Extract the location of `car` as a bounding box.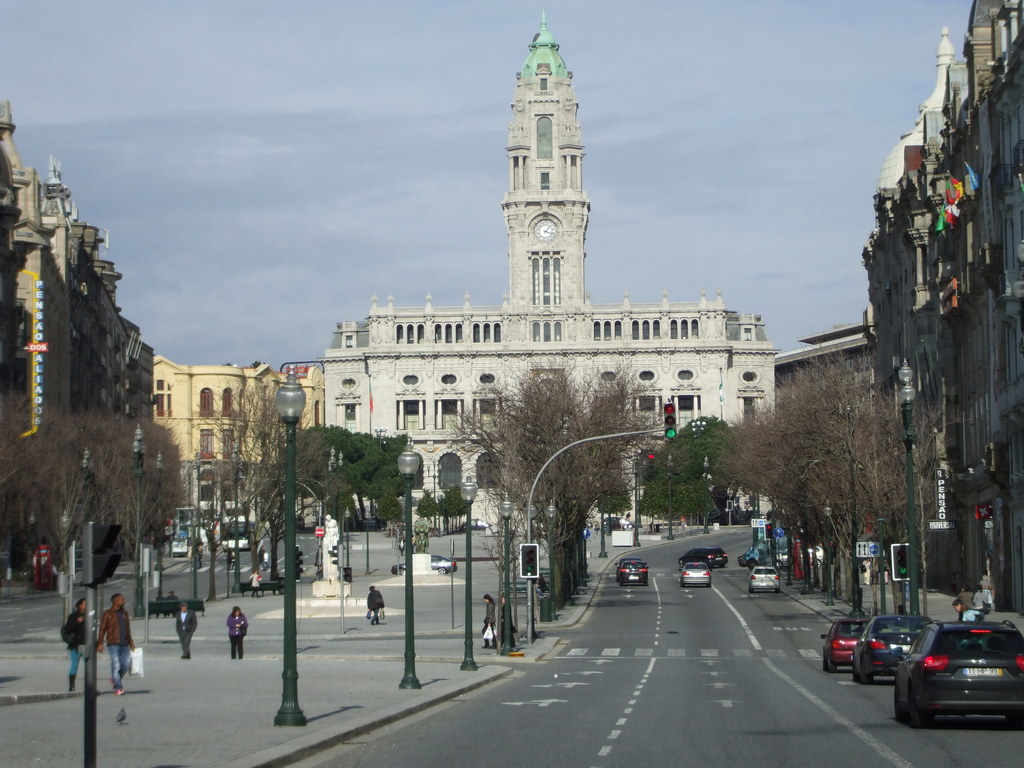
{"left": 393, "top": 556, "right": 463, "bottom": 575}.
